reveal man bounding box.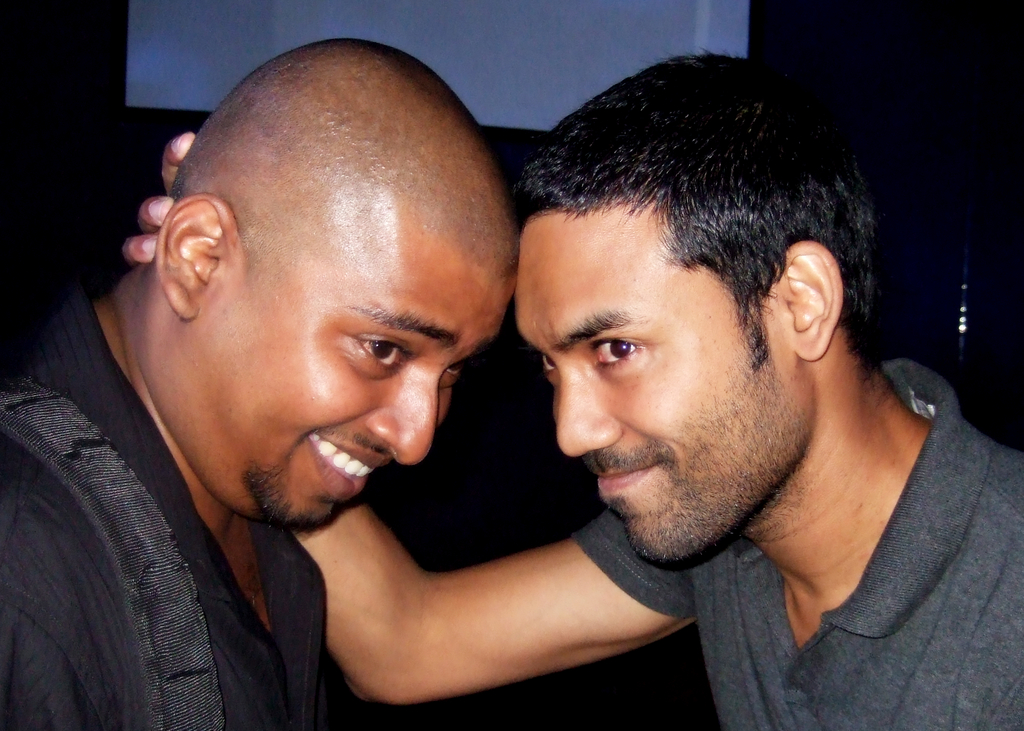
Revealed: 0,26,542,728.
